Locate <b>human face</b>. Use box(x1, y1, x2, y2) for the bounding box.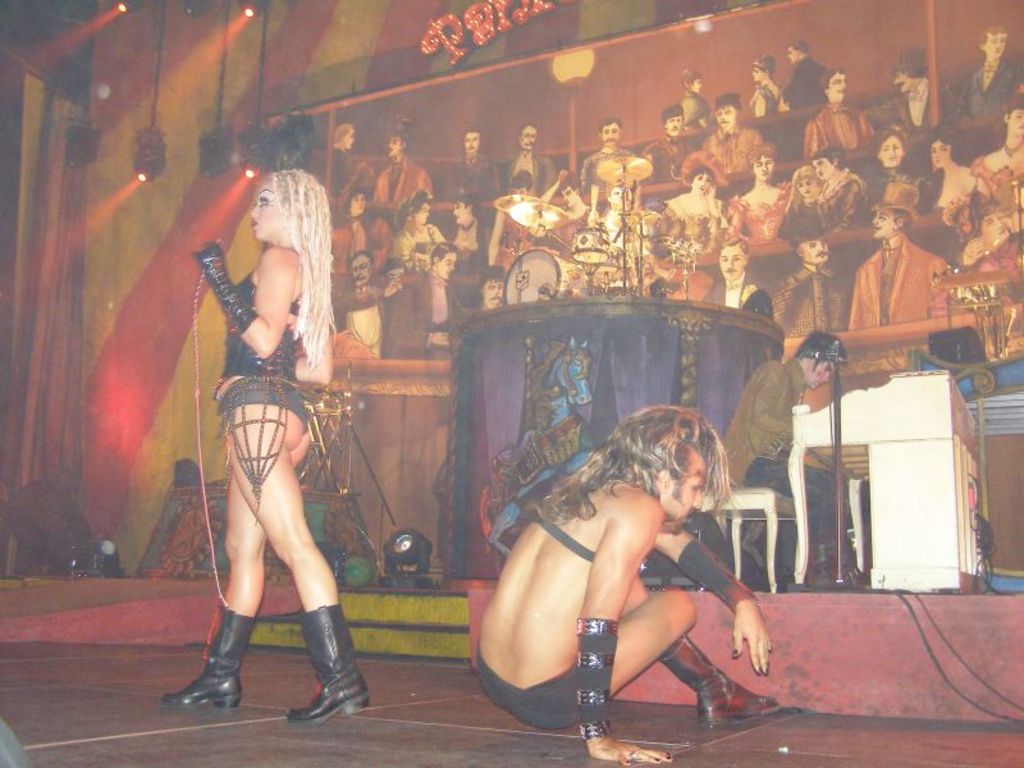
box(753, 155, 773, 179).
